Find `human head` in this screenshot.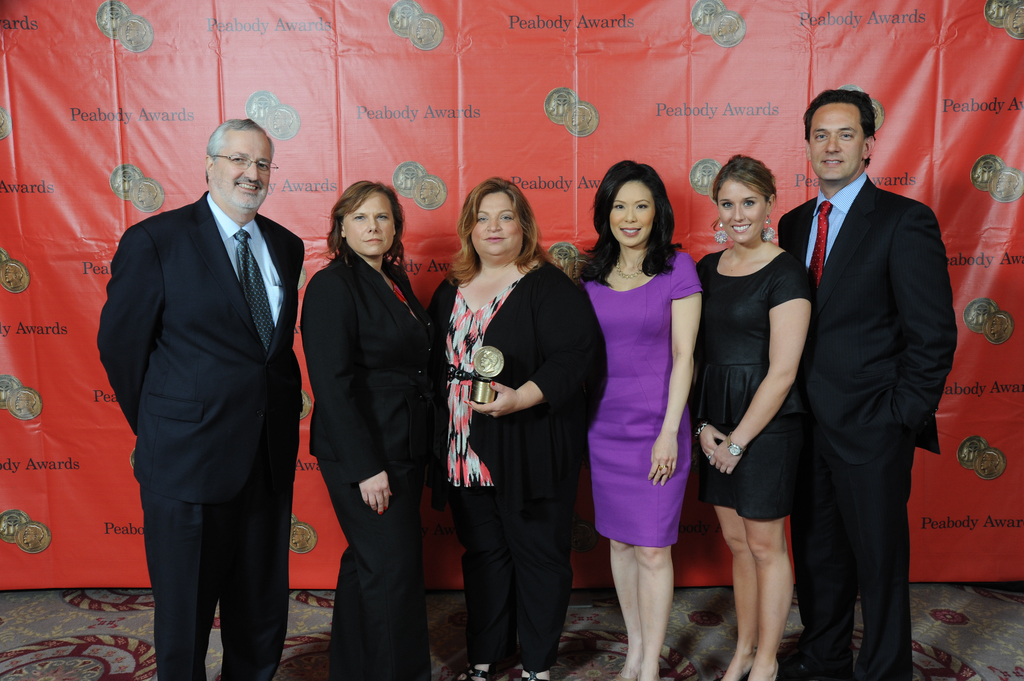
The bounding box for `human head` is box=[454, 177, 540, 261].
